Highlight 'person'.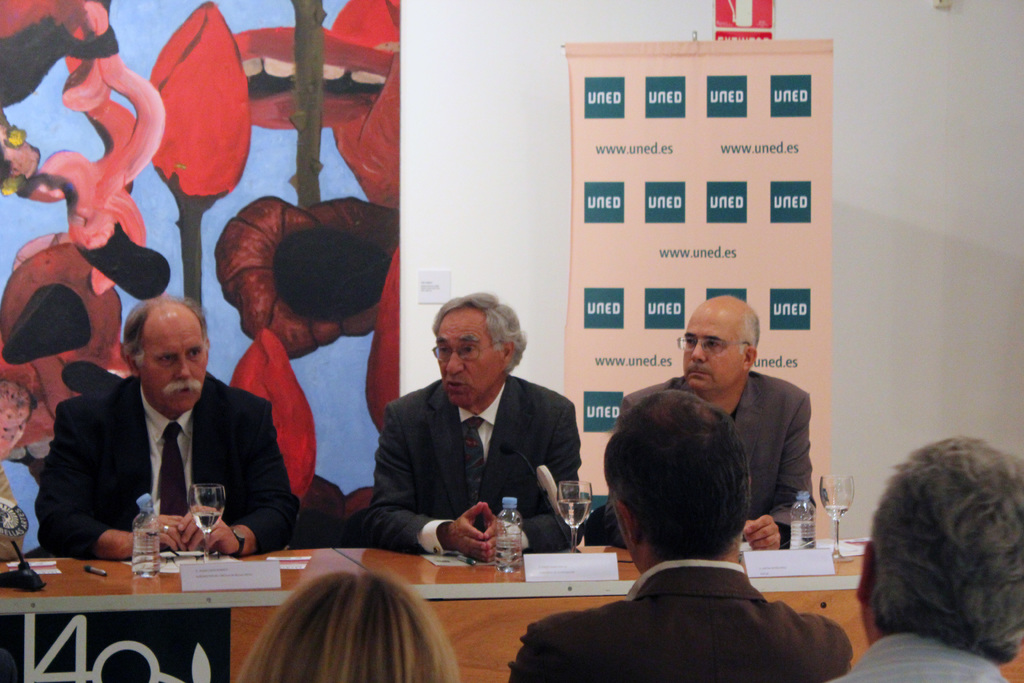
Highlighted region: 0:450:24:561.
